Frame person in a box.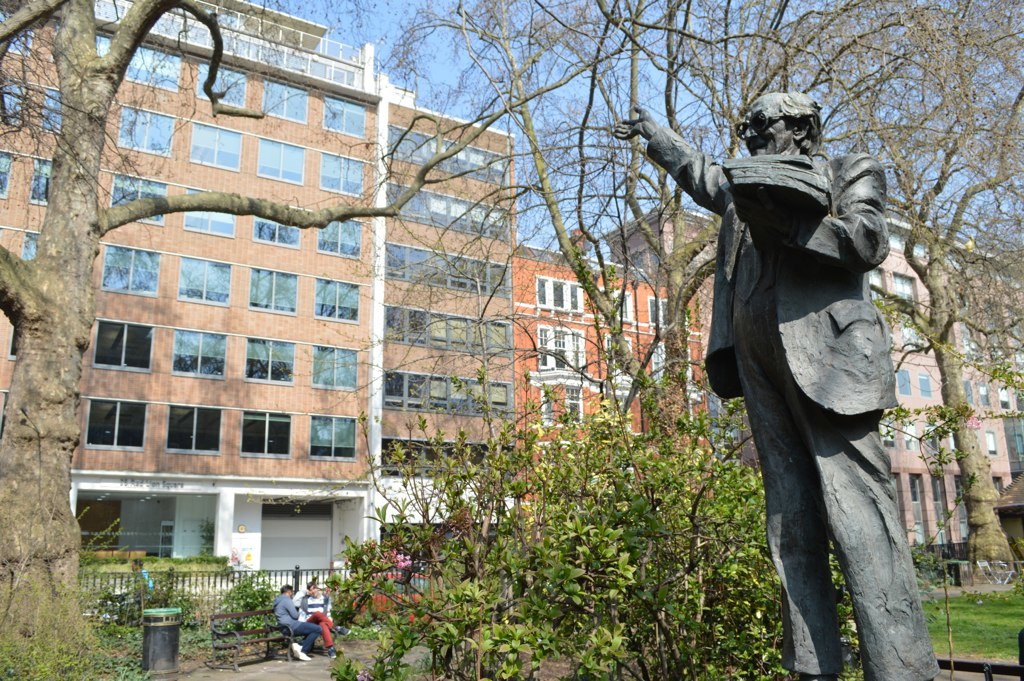
x1=298 y1=577 x2=341 y2=653.
